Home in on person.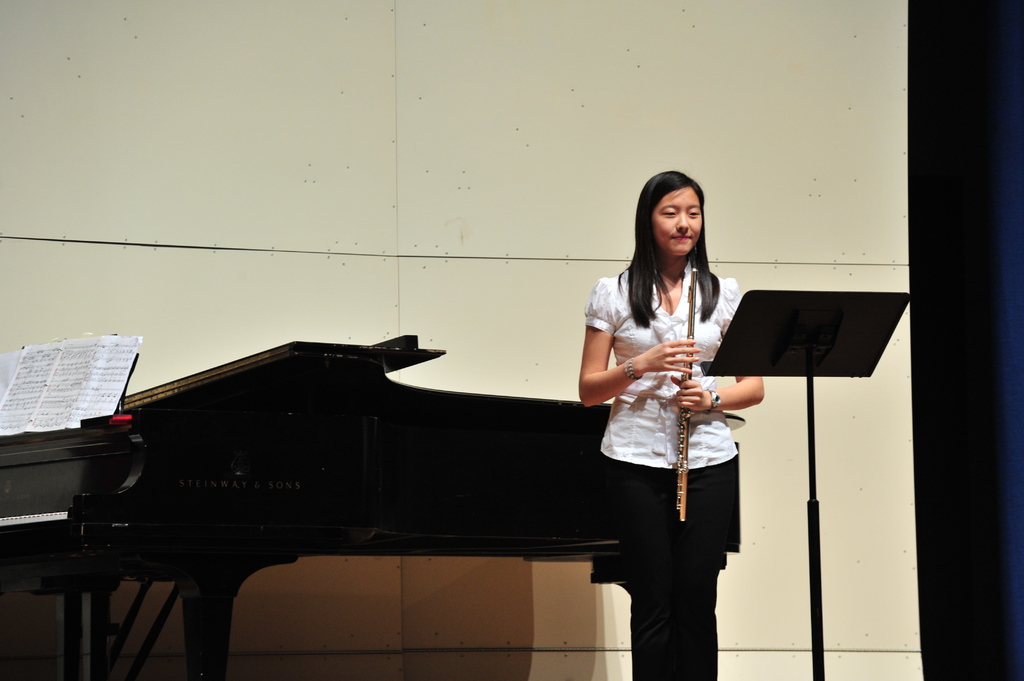
Homed in at <bbox>584, 160, 767, 661</bbox>.
